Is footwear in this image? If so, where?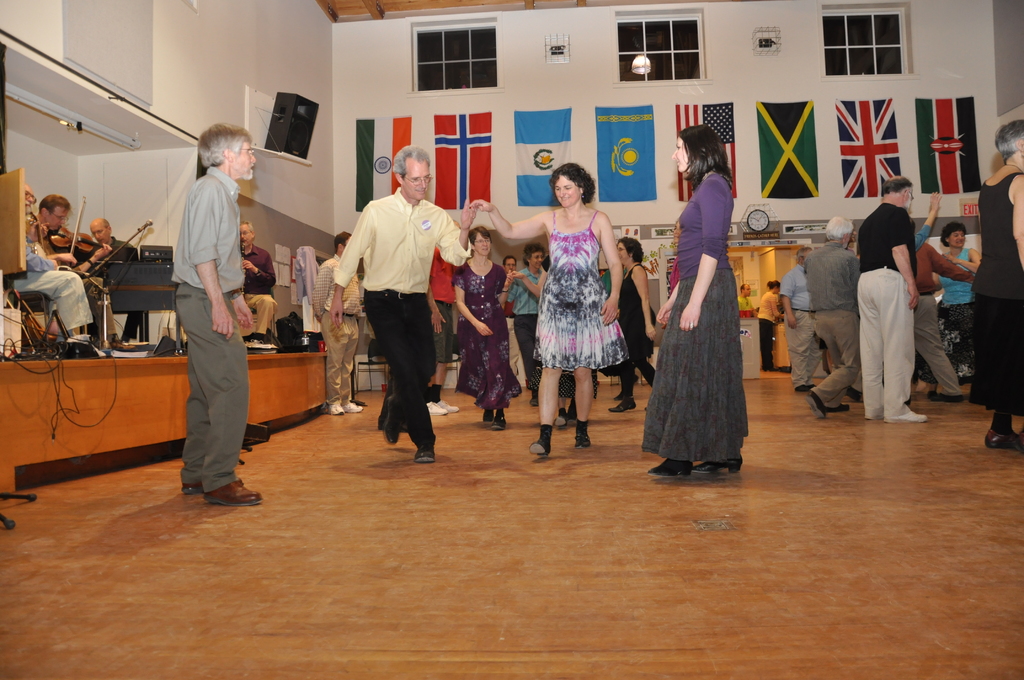
Yes, at [x1=650, y1=458, x2=692, y2=479].
